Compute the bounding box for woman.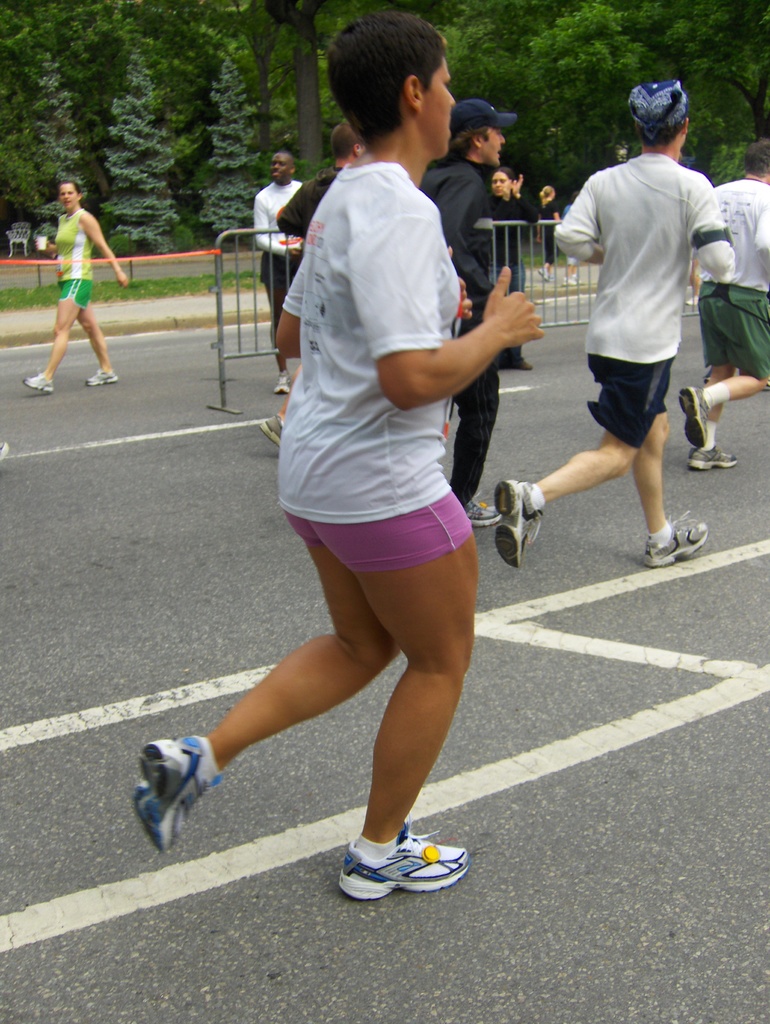
select_region(24, 157, 117, 376).
